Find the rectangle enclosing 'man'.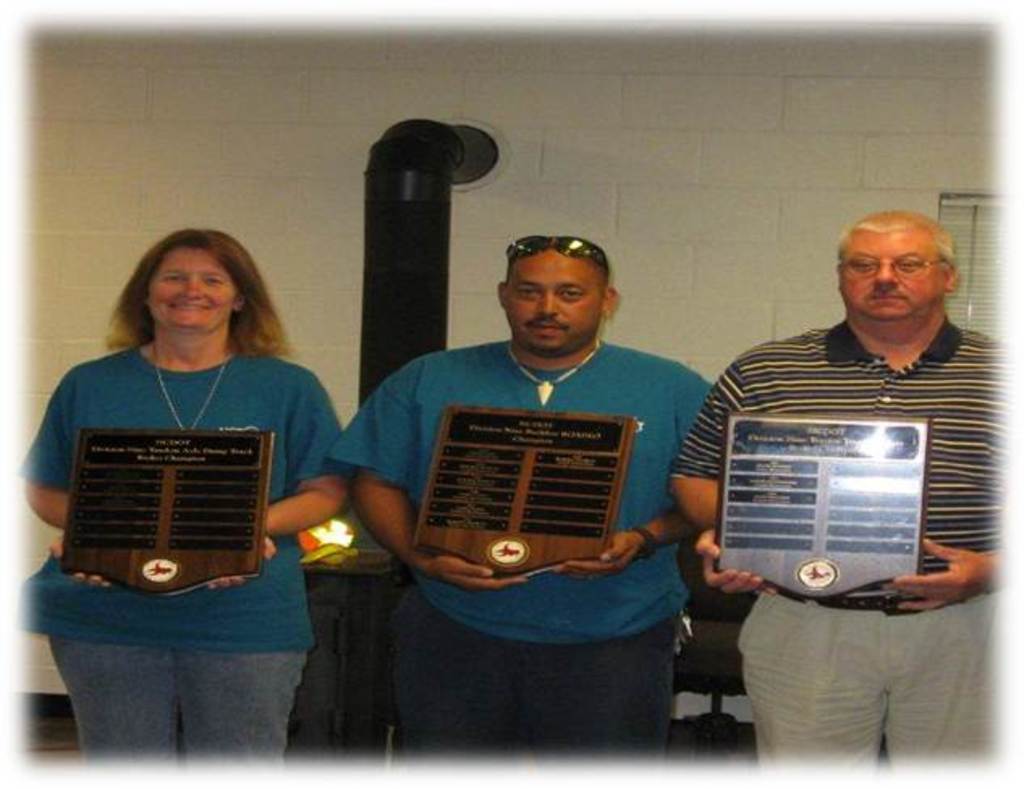
pyautogui.locateOnScreen(688, 220, 1006, 681).
